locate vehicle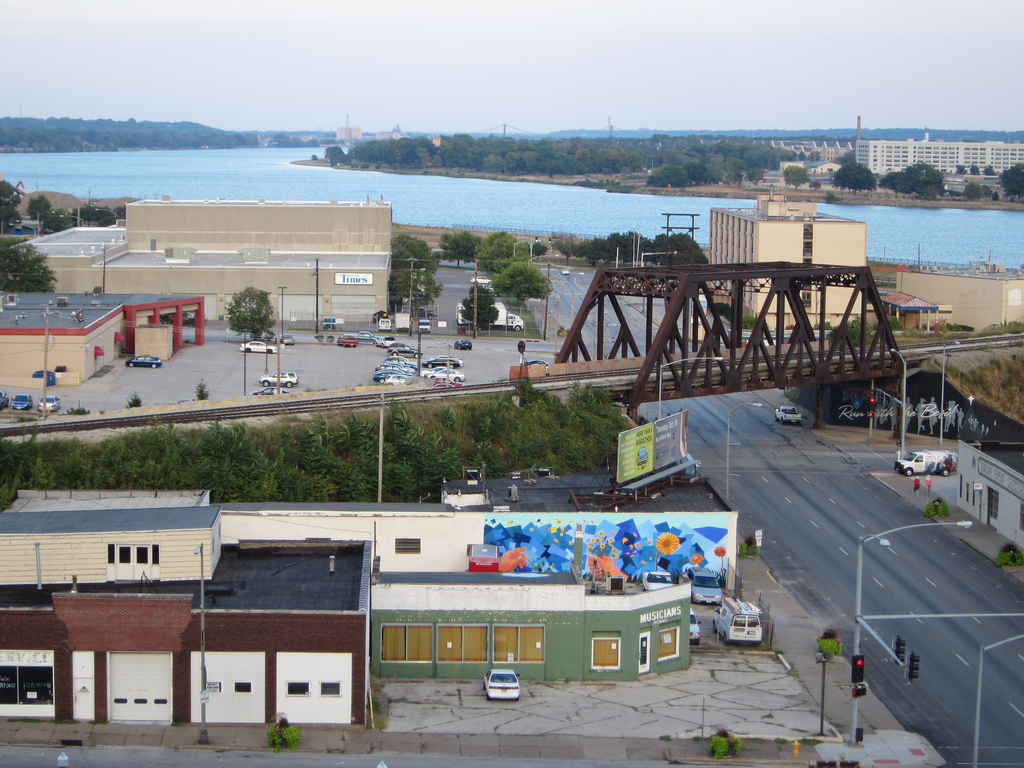
(253, 388, 287, 396)
